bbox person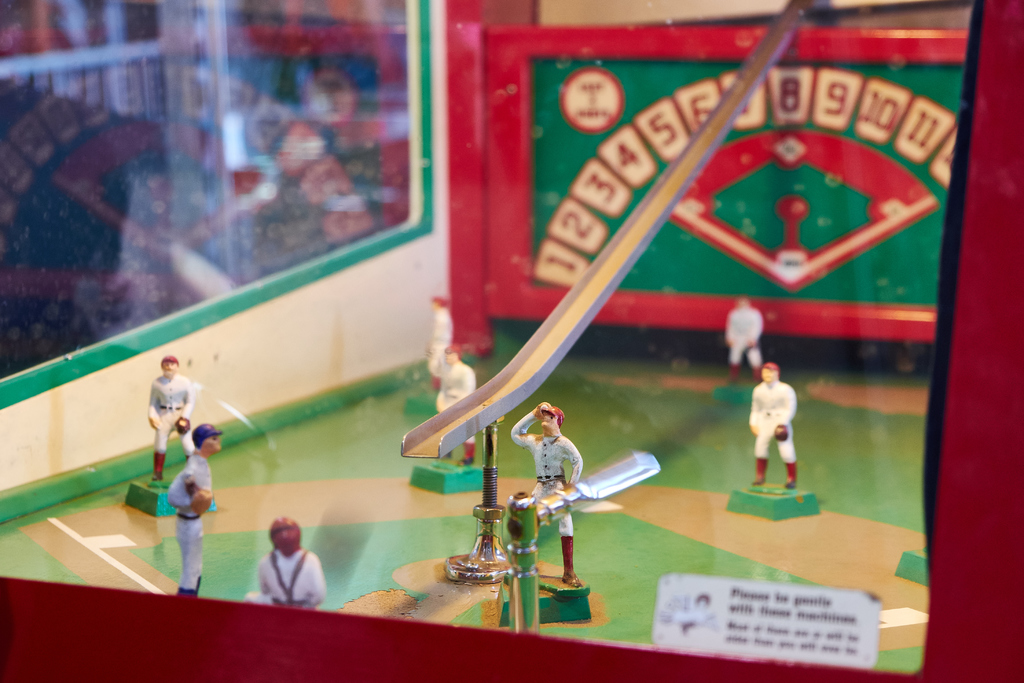
BBox(417, 283, 449, 393)
